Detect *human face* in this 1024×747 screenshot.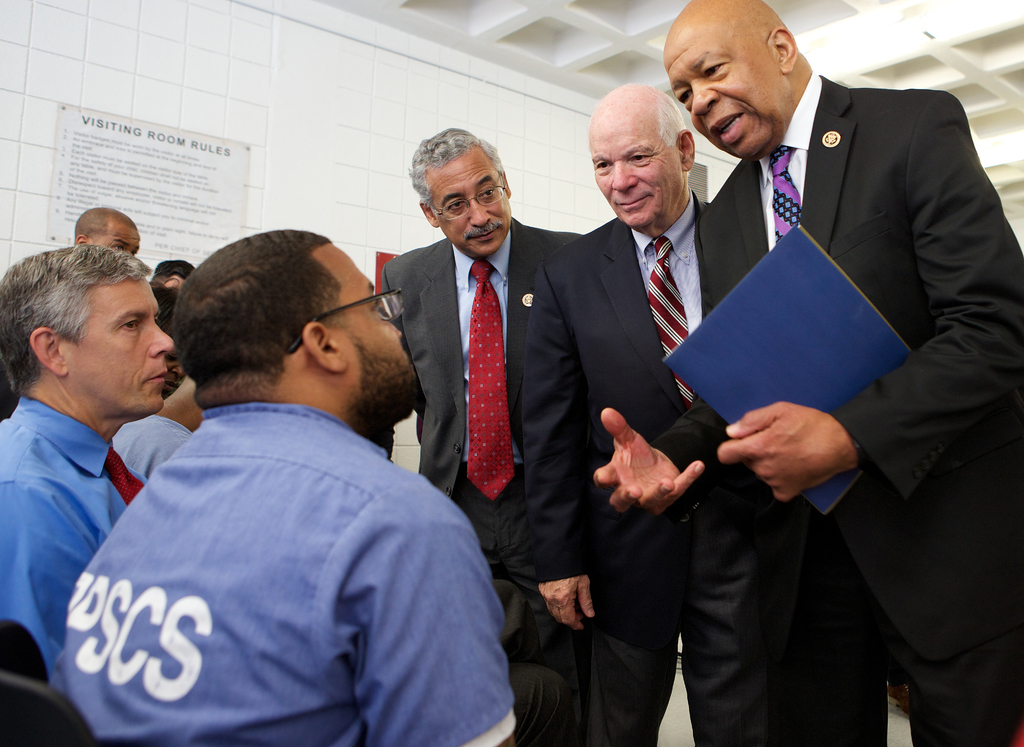
Detection: bbox=(334, 252, 409, 404).
